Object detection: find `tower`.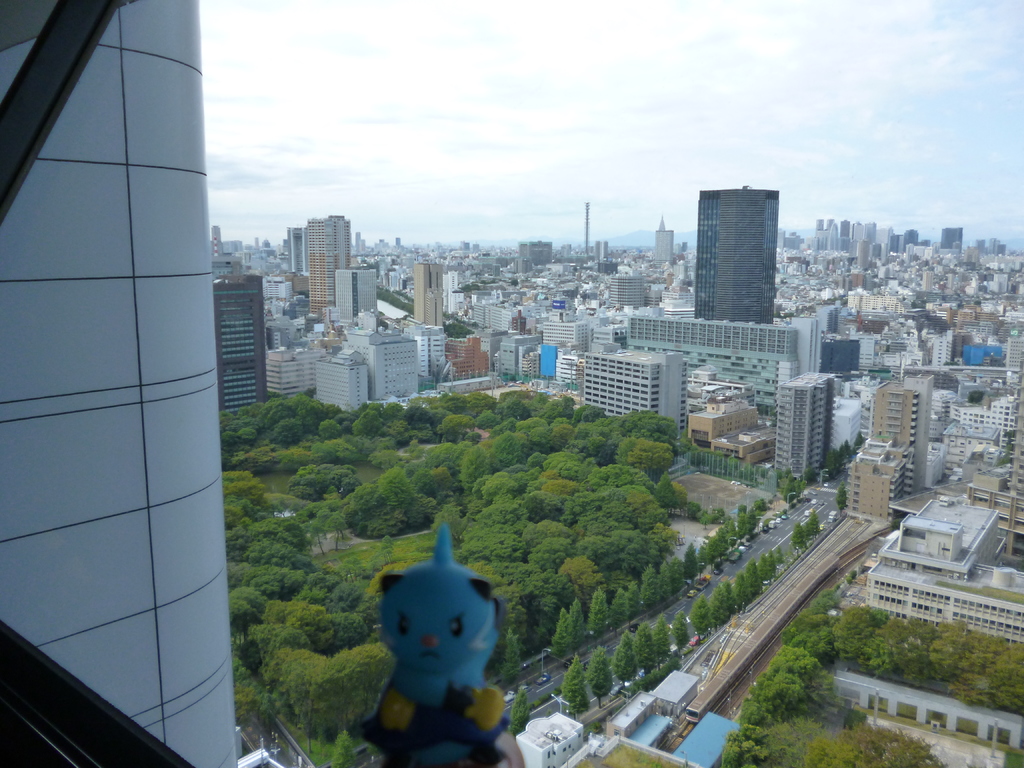
Rect(210, 223, 223, 258).
